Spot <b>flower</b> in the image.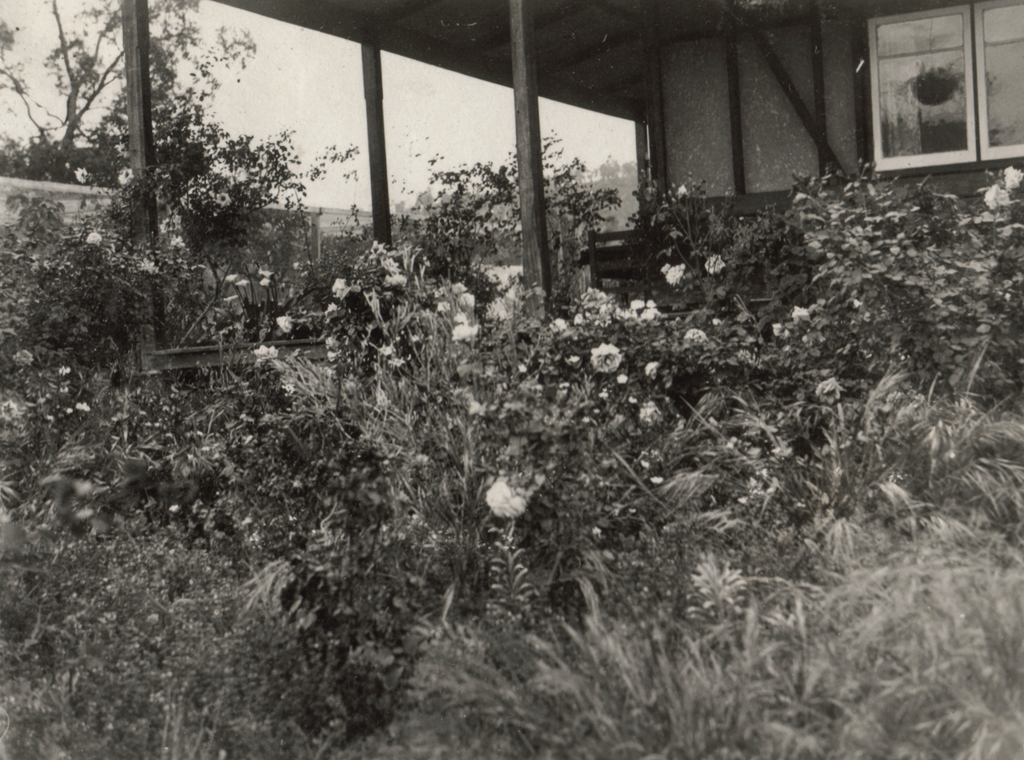
<b>flower</b> found at bbox=(214, 183, 234, 212).
